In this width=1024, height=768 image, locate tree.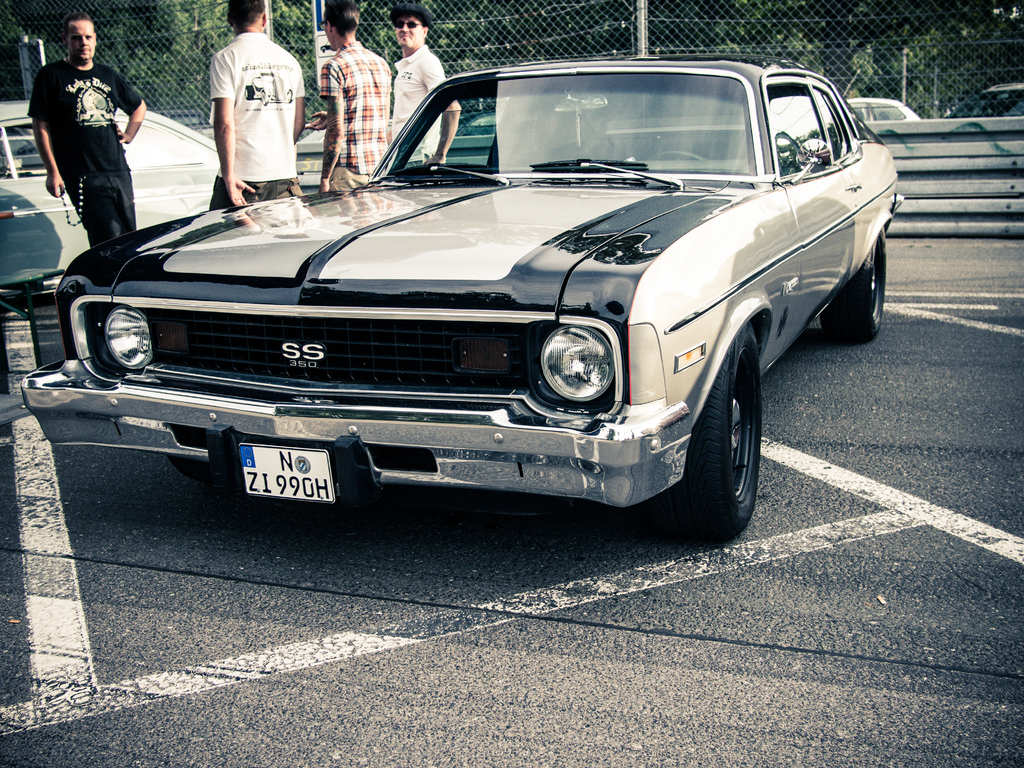
Bounding box: bbox=[128, 0, 328, 129].
